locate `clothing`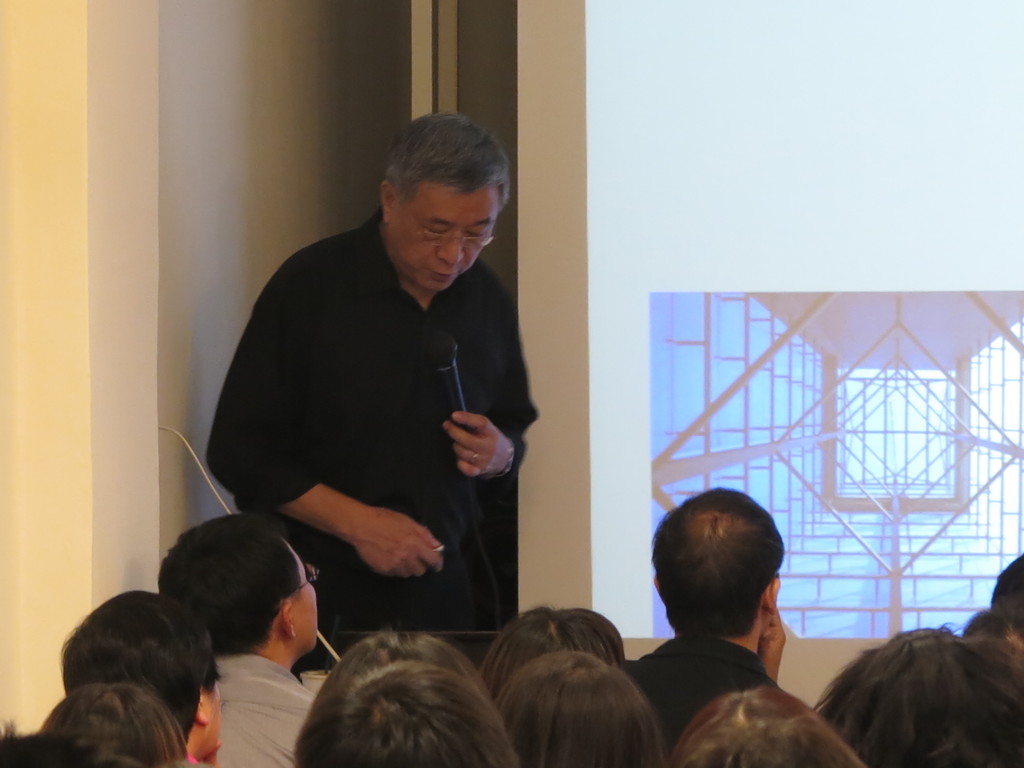
[214, 657, 319, 762]
